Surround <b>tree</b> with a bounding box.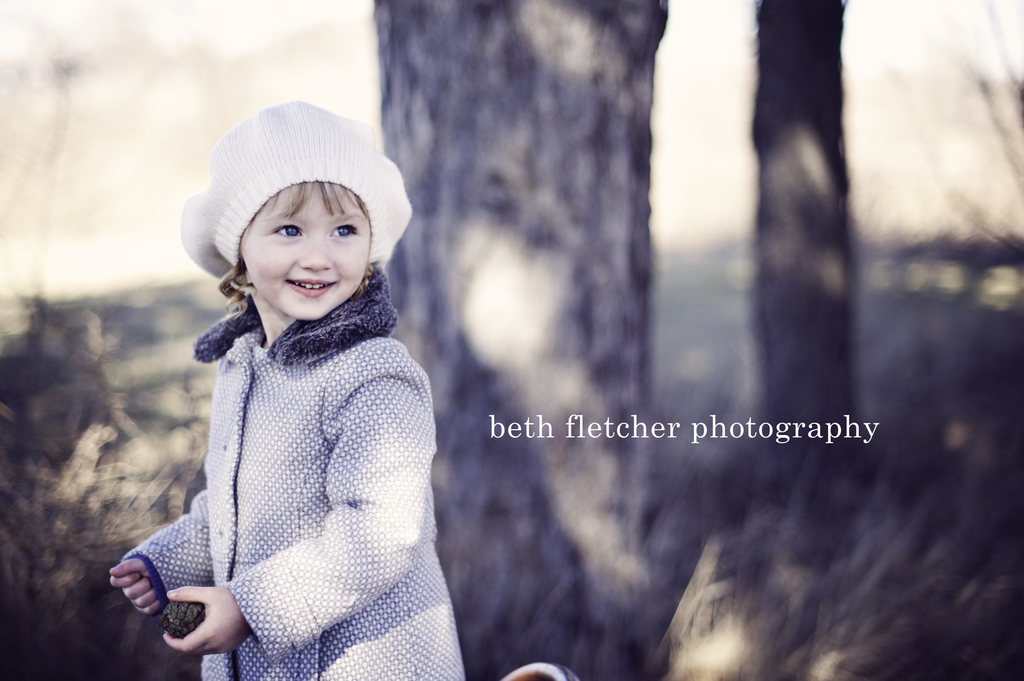
[749,0,893,447].
